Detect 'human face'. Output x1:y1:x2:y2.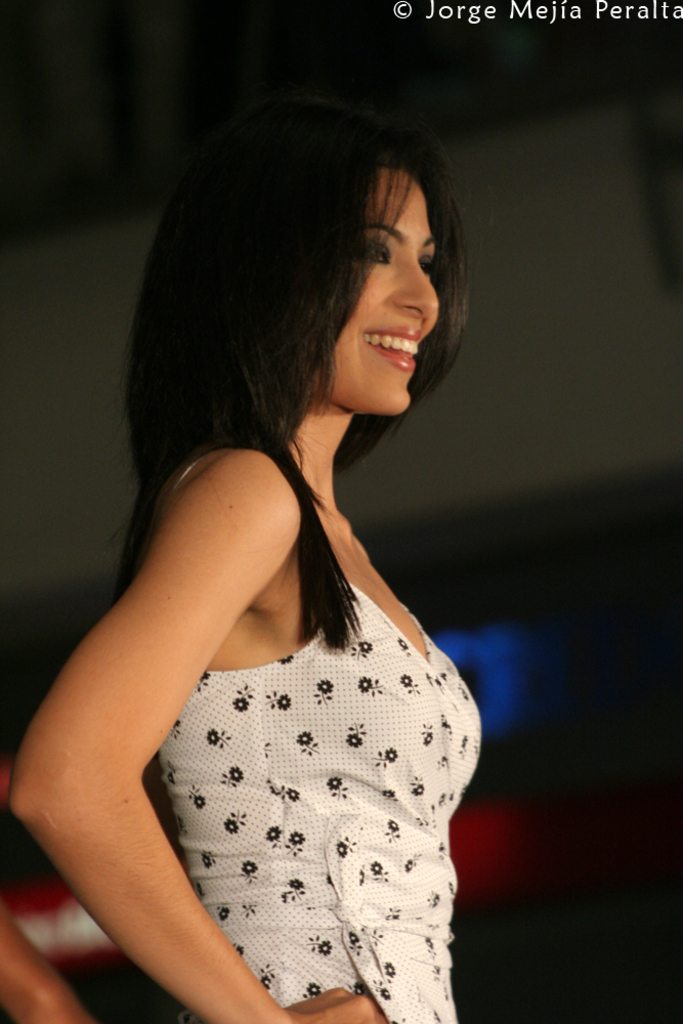
327:171:436:417.
